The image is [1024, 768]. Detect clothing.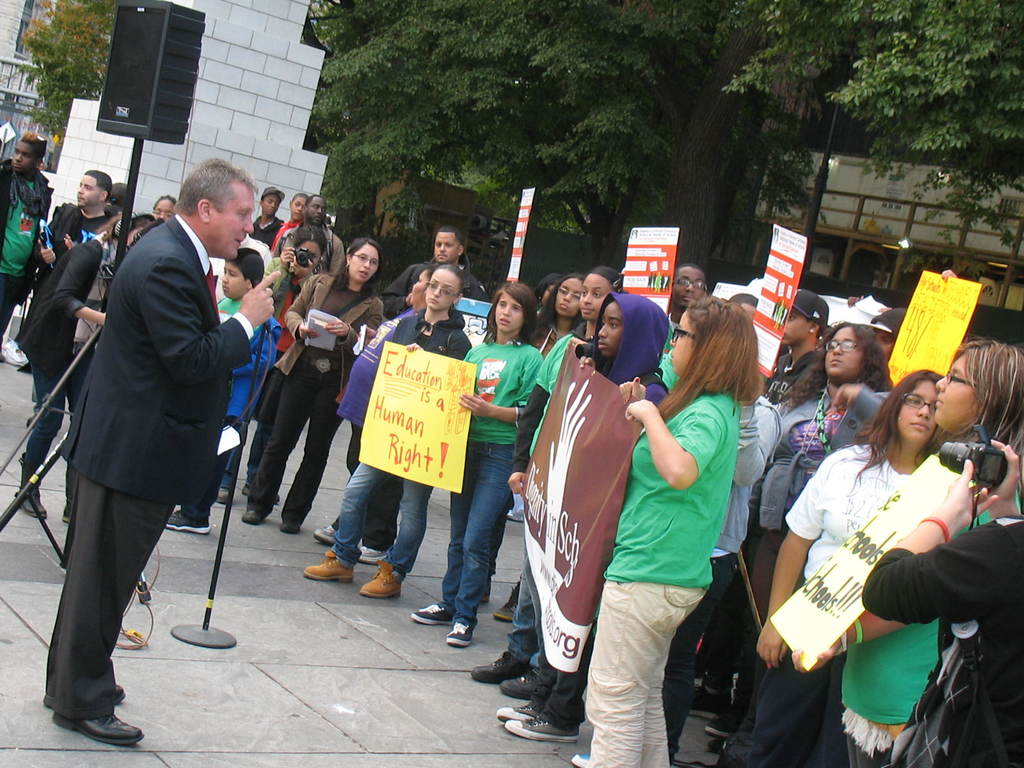
Detection: bbox=[767, 383, 875, 538].
